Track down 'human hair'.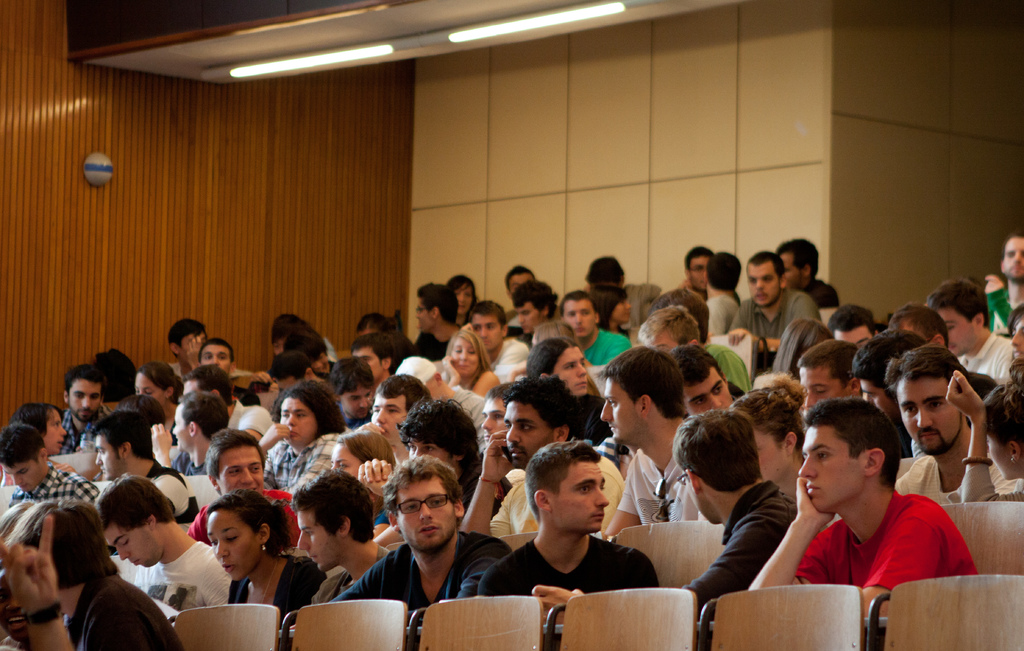
Tracked to left=499, top=371, right=586, bottom=440.
